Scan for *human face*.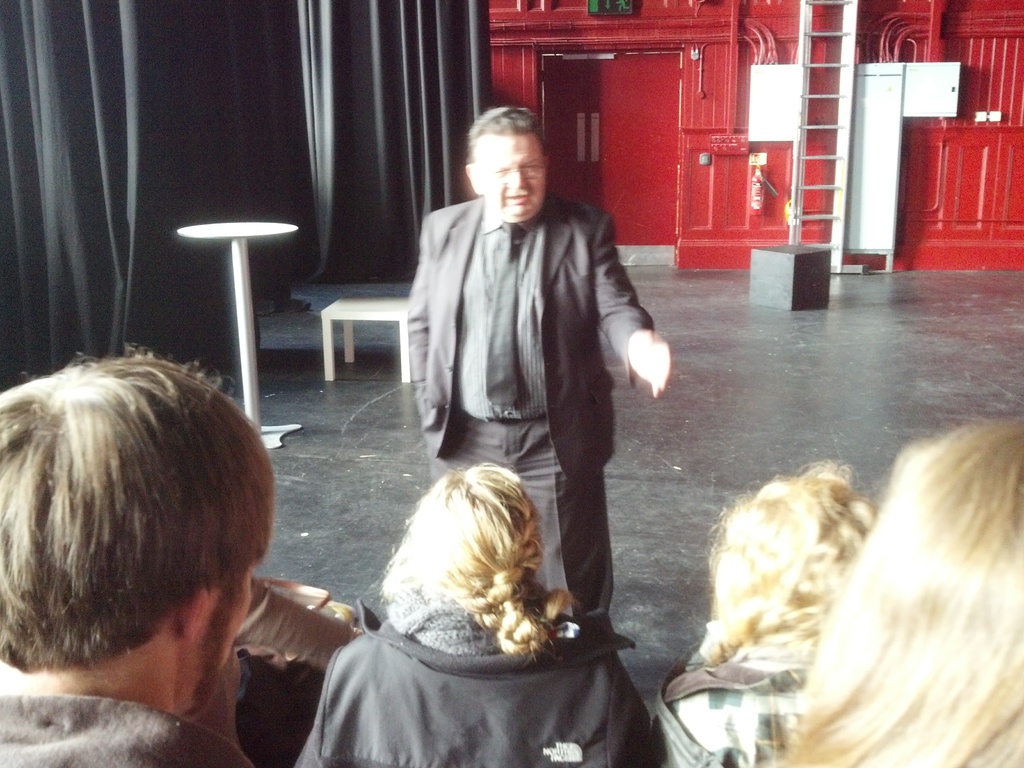
Scan result: pyautogui.locateOnScreen(478, 133, 550, 220).
